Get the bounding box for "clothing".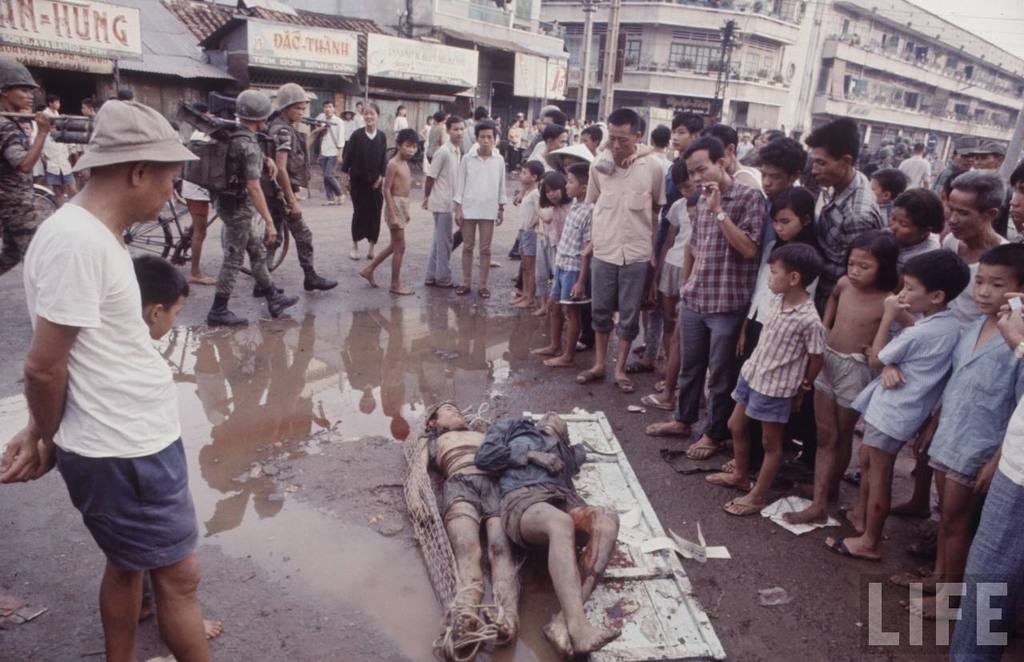
locate(474, 414, 601, 536).
